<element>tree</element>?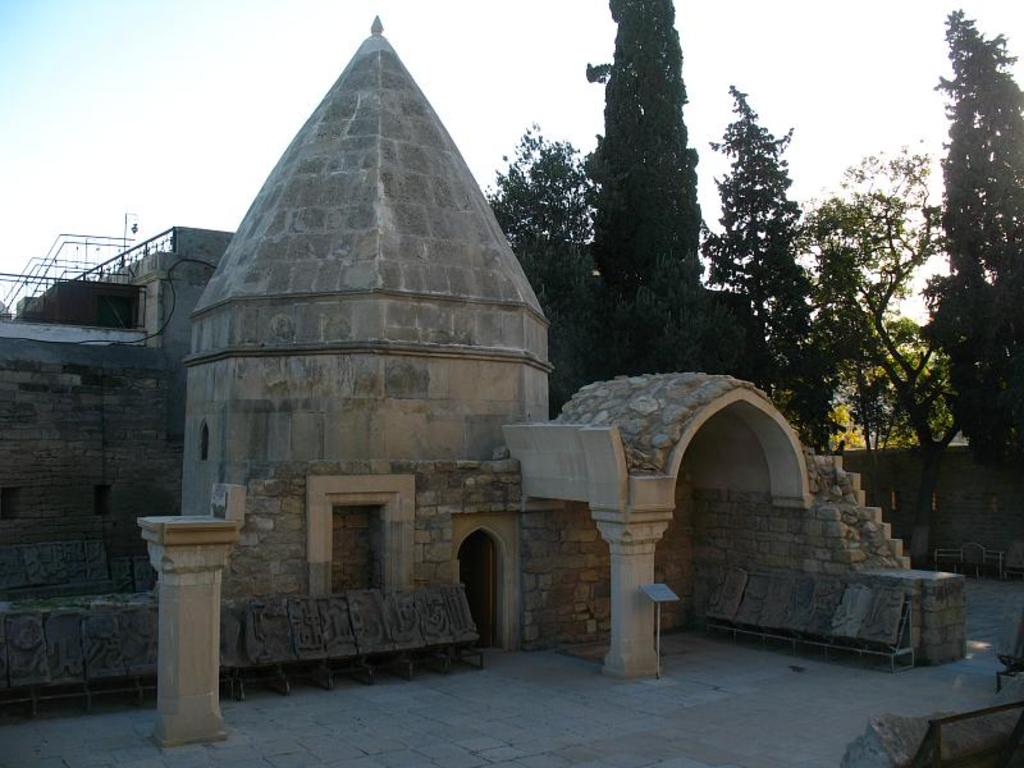
detection(923, 10, 1023, 413)
